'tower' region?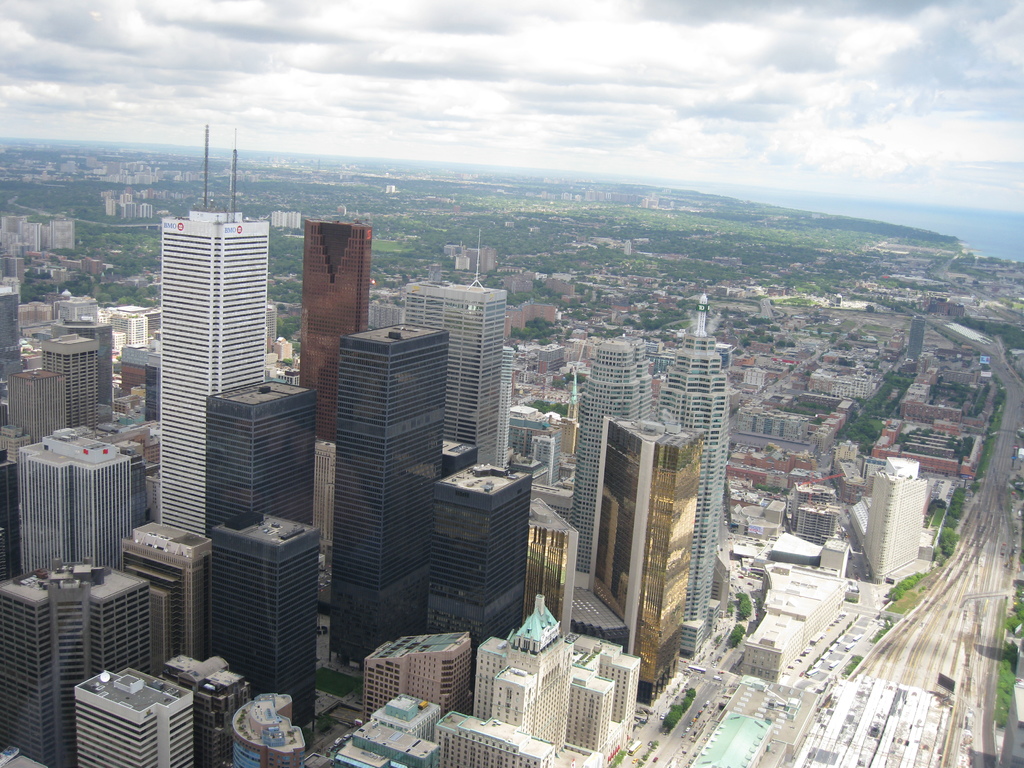
pyautogui.locateOnScreen(134, 160, 277, 468)
